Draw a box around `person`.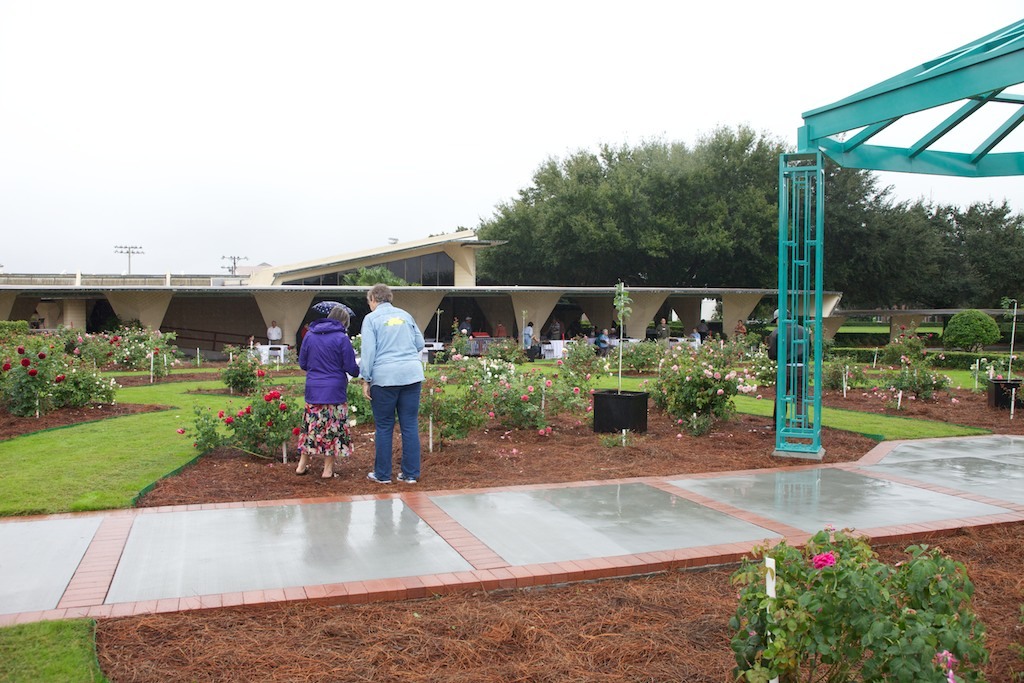
{"x1": 356, "y1": 282, "x2": 430, "y2": 486}.
